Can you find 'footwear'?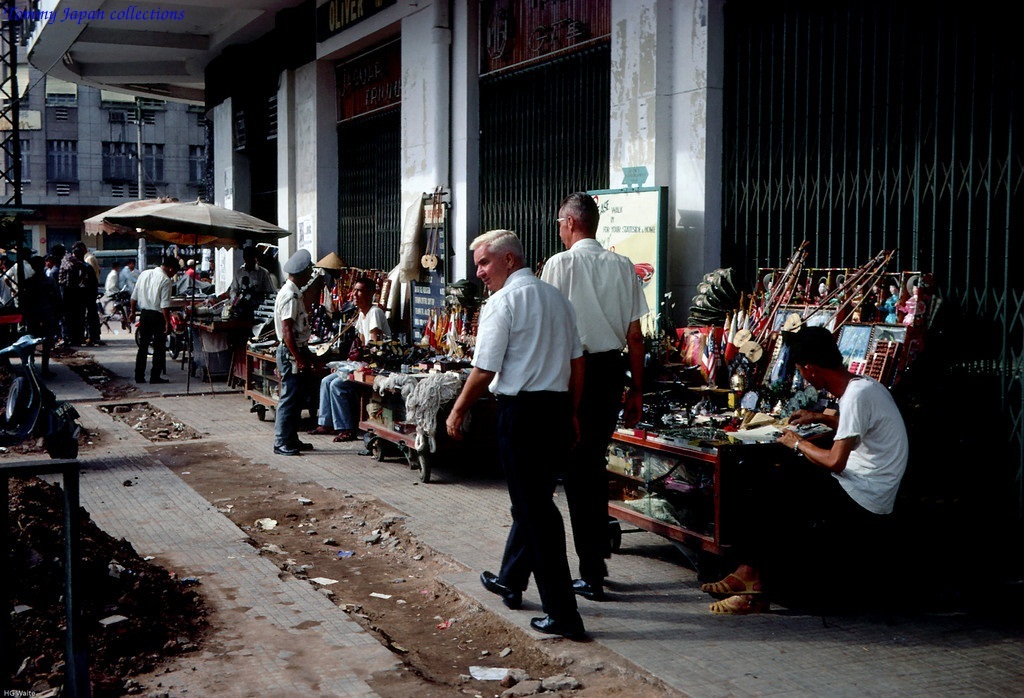
Yes, bounding box: locate(273, 447, 302, 453).
